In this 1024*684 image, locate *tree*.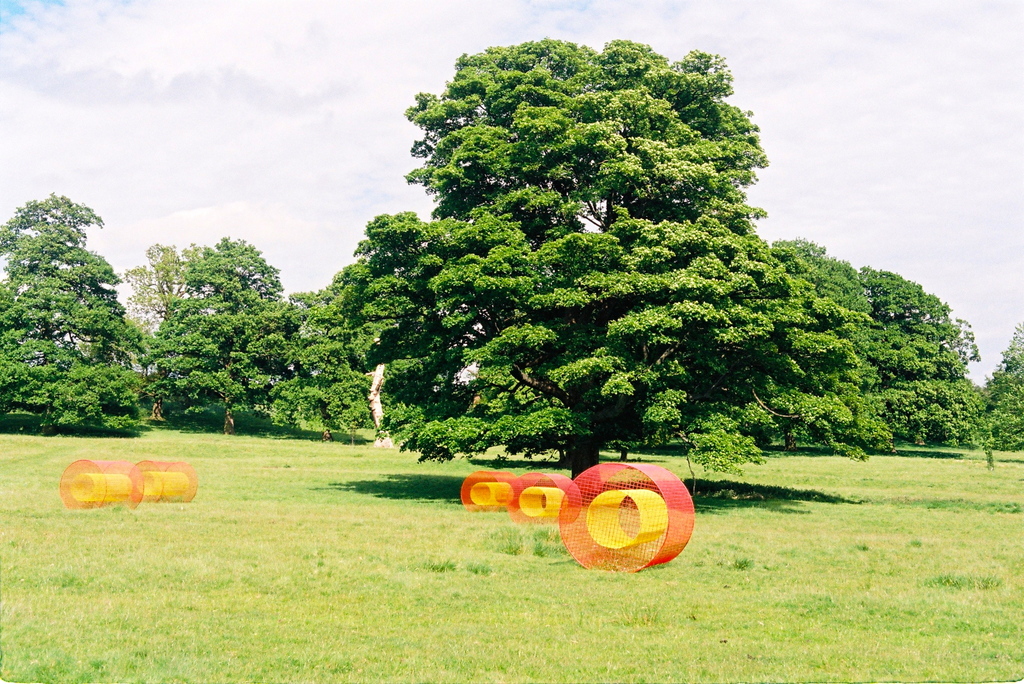
Bounding box: (13,170,134,438).
